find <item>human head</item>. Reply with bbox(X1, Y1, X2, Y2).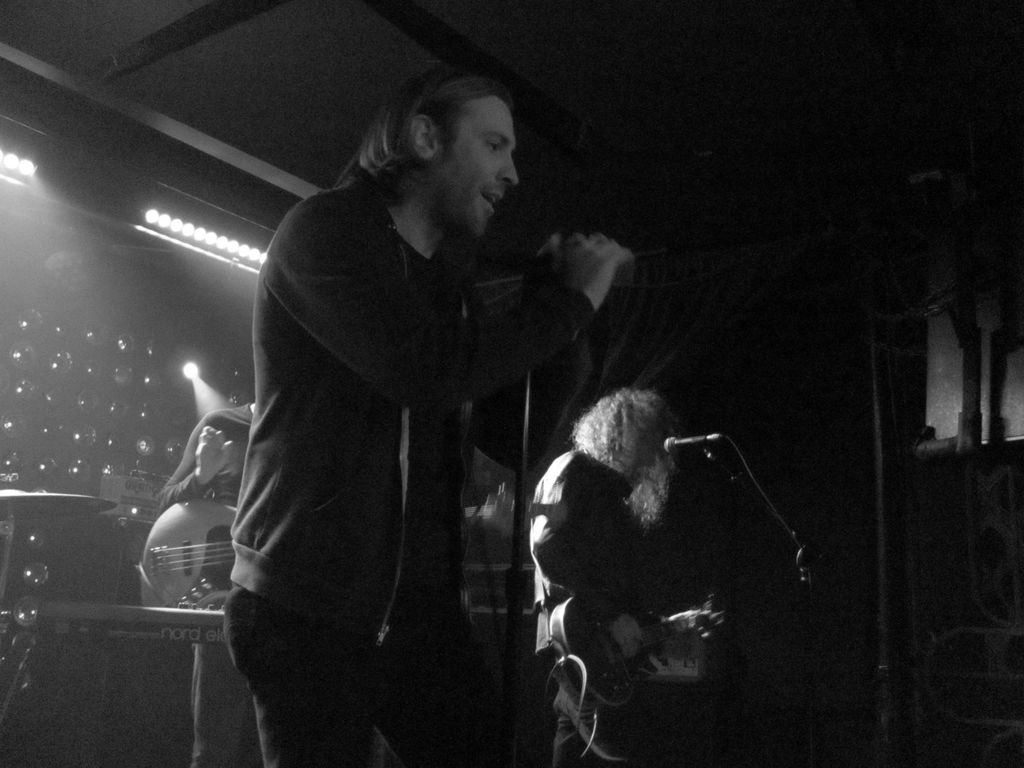
bbox(401, 72, 524, 200).
